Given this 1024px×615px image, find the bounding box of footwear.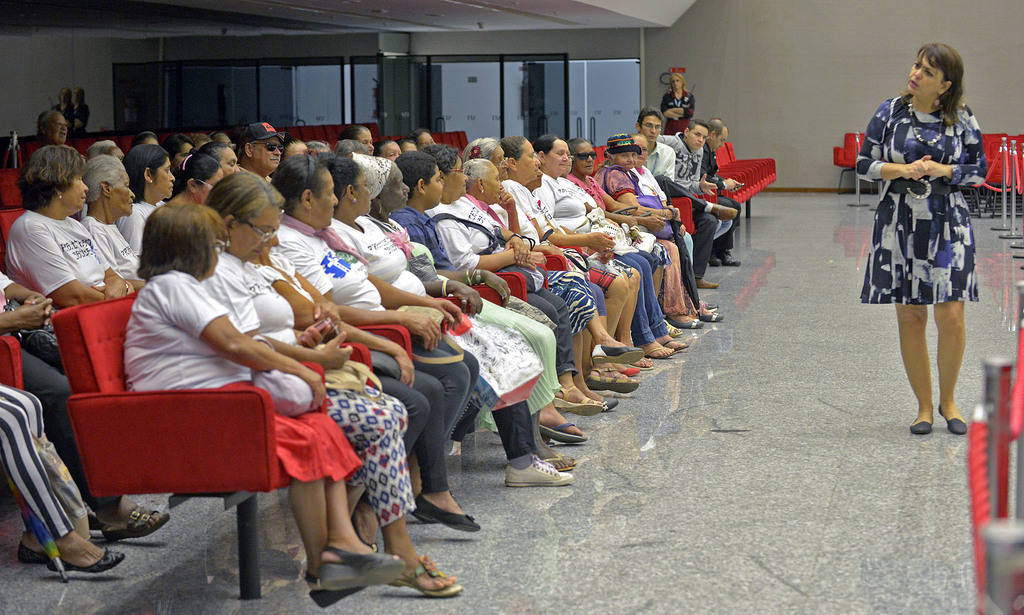
crop(698, 272, 720, 291).
